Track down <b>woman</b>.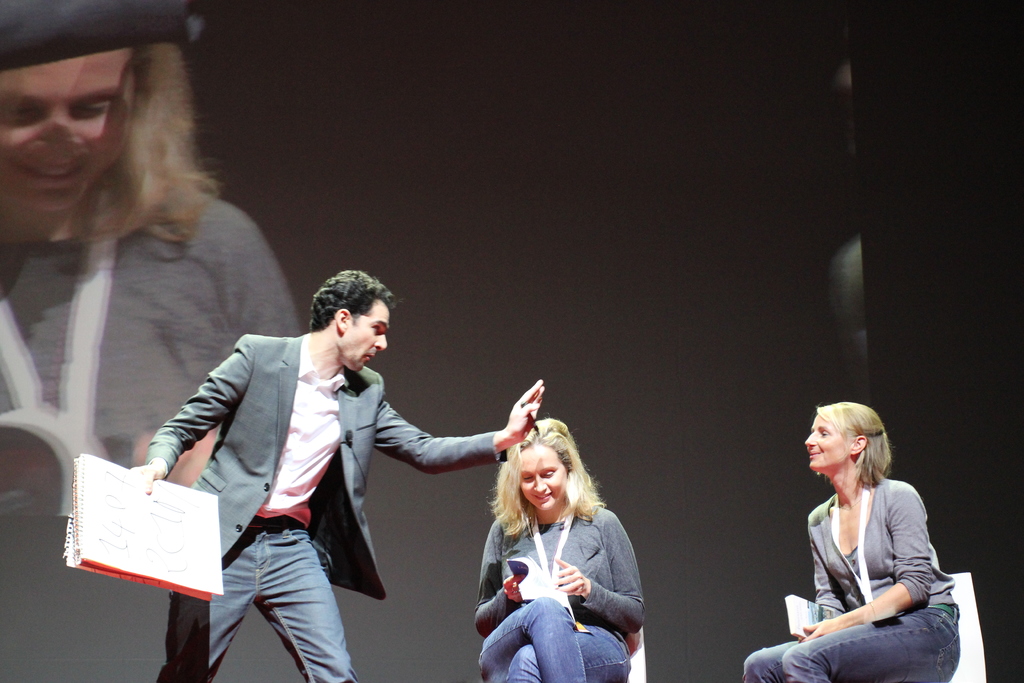
Tracked to (0,38,304,520).
